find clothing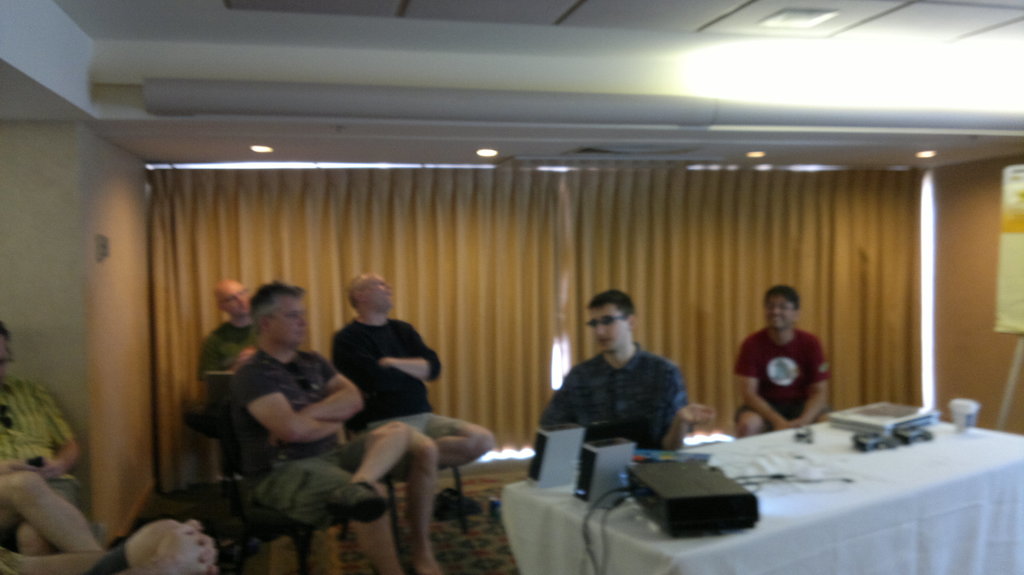
pyautogui.locateOnScreen(202, 321, 264, 396)
